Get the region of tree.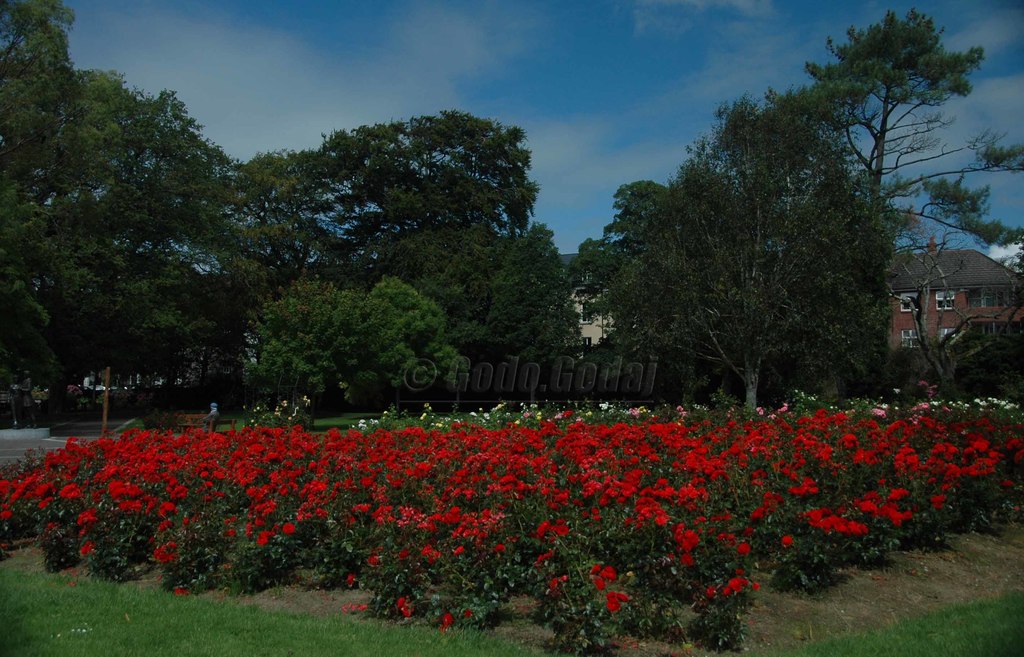
detection(739, 12, 996, 406).
